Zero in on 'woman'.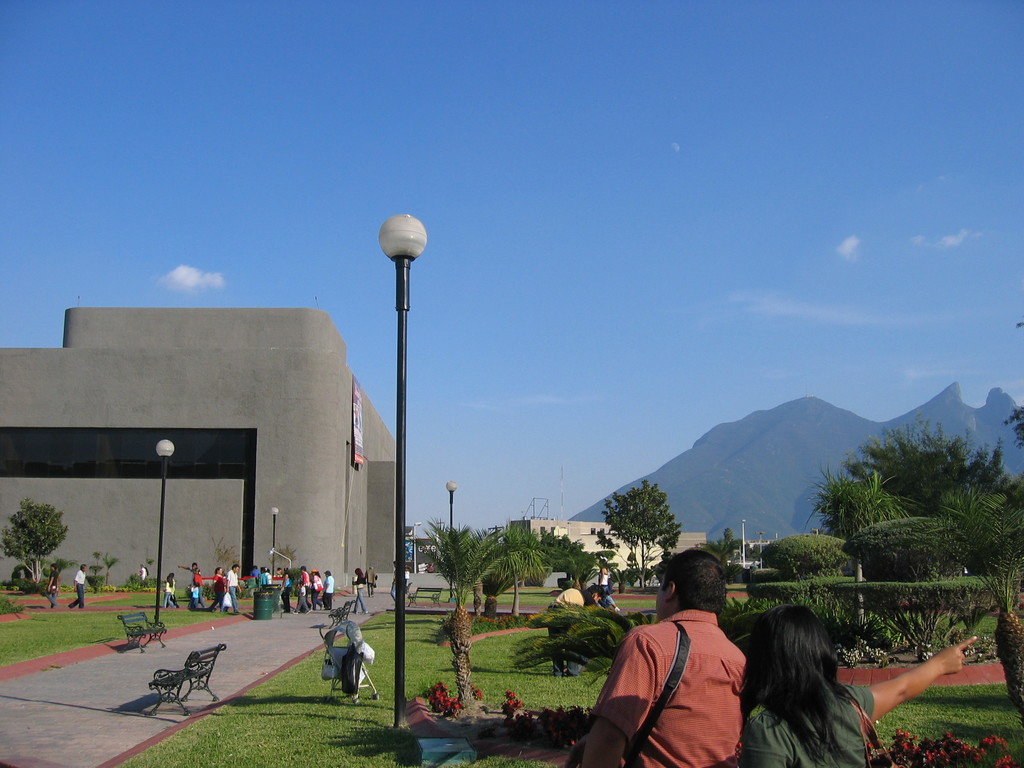
Zeroed in: 737, 604, 900, 760.
